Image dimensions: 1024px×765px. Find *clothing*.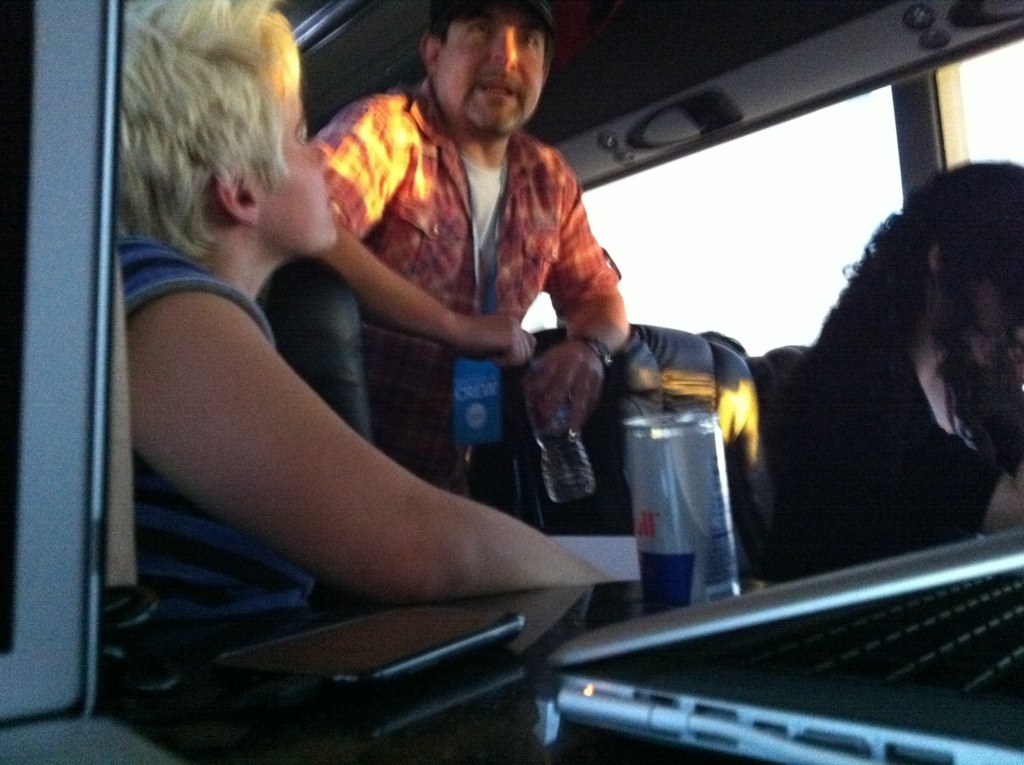
[301,73,621,312].
